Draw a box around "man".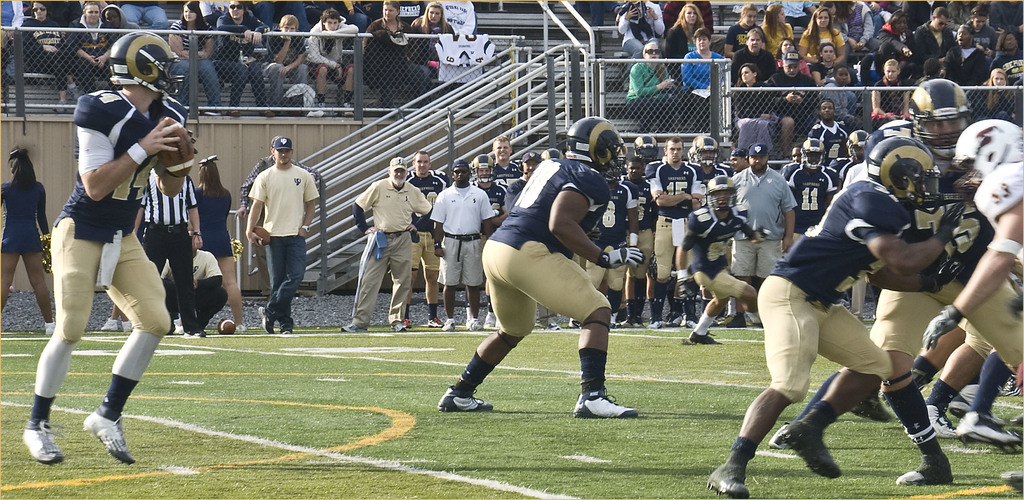
764,52,820,151.
